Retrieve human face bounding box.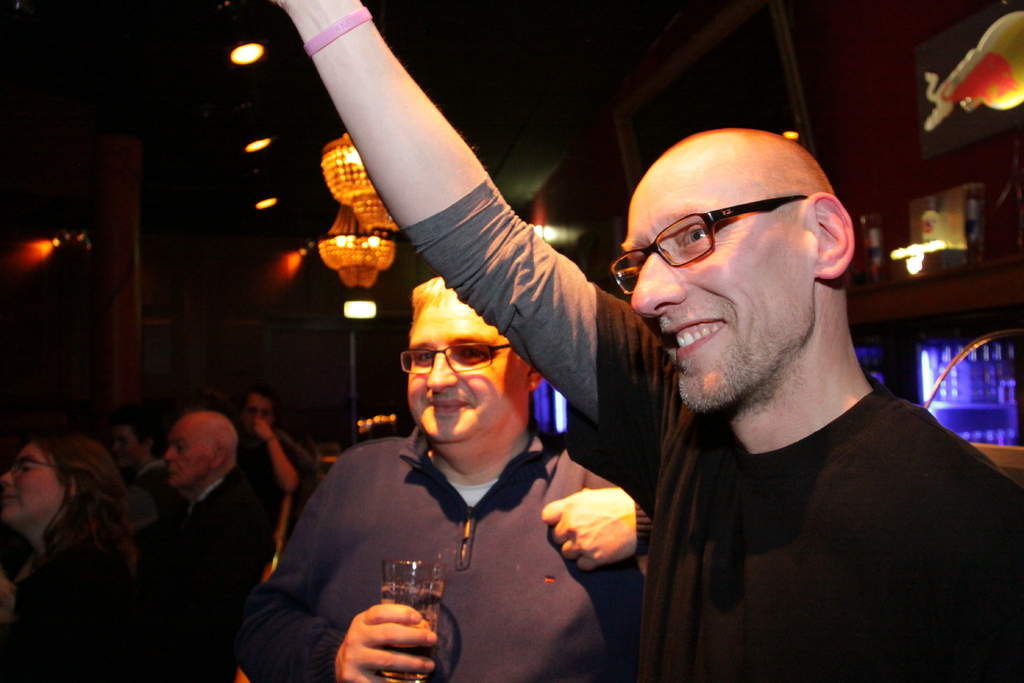
Bounding box: select_region(250, 394, 271, 422).
